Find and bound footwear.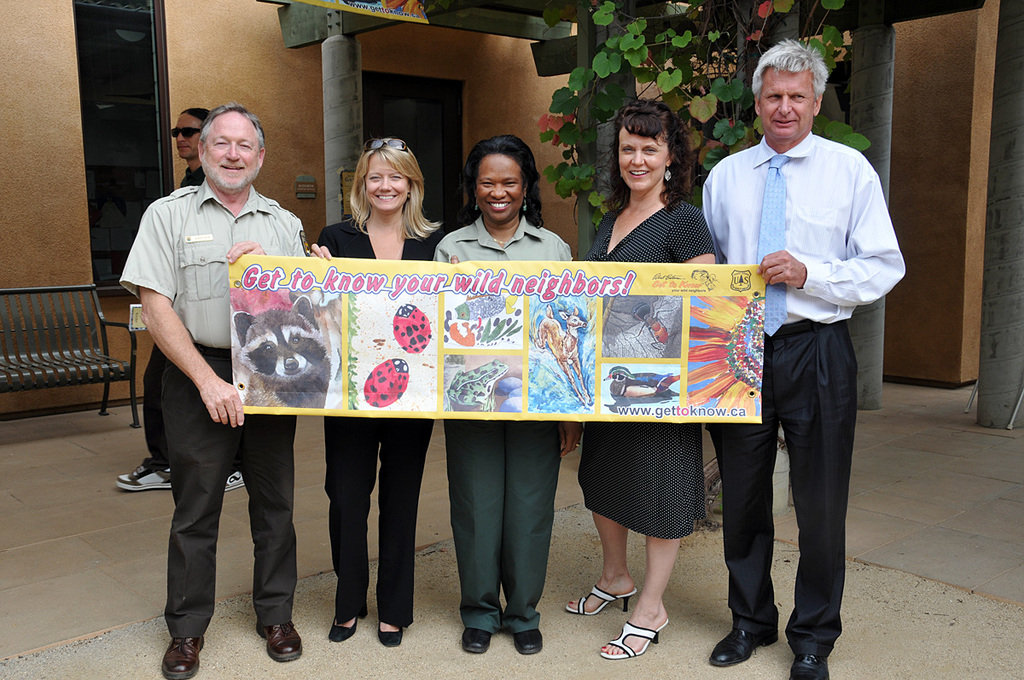
Bound: <region>564, 589, 643, 611</region>.
